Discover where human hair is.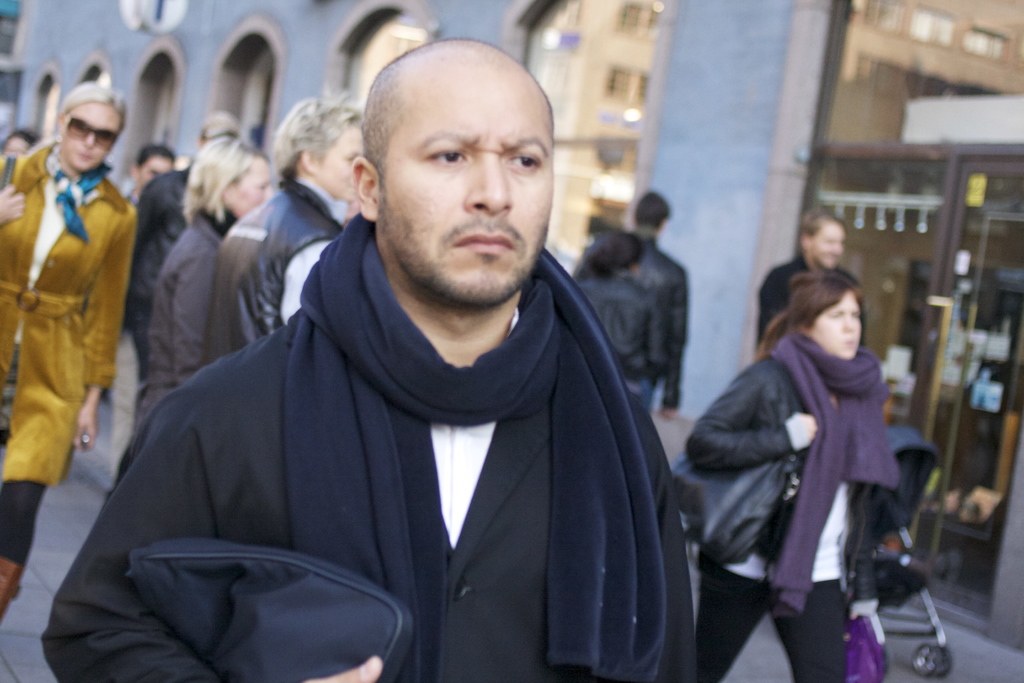
Discovered at [58,79,125,132].
